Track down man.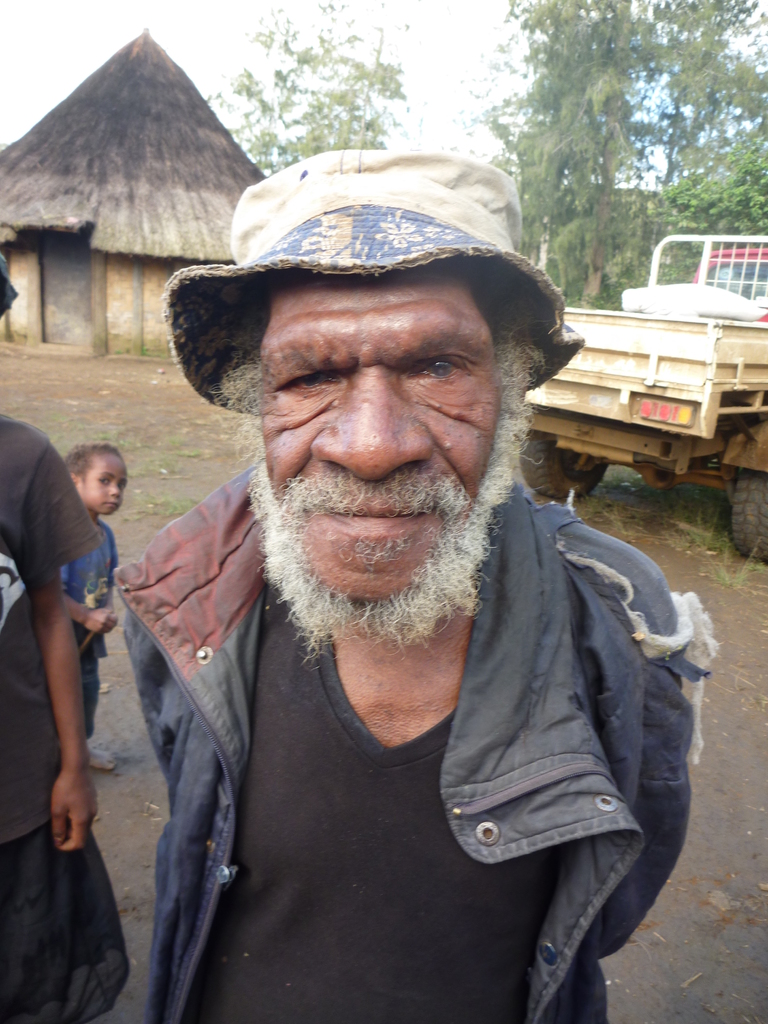
Tracked to {"x1": 60, "y1": 115, "x2": 750, "y2": 1023}.
